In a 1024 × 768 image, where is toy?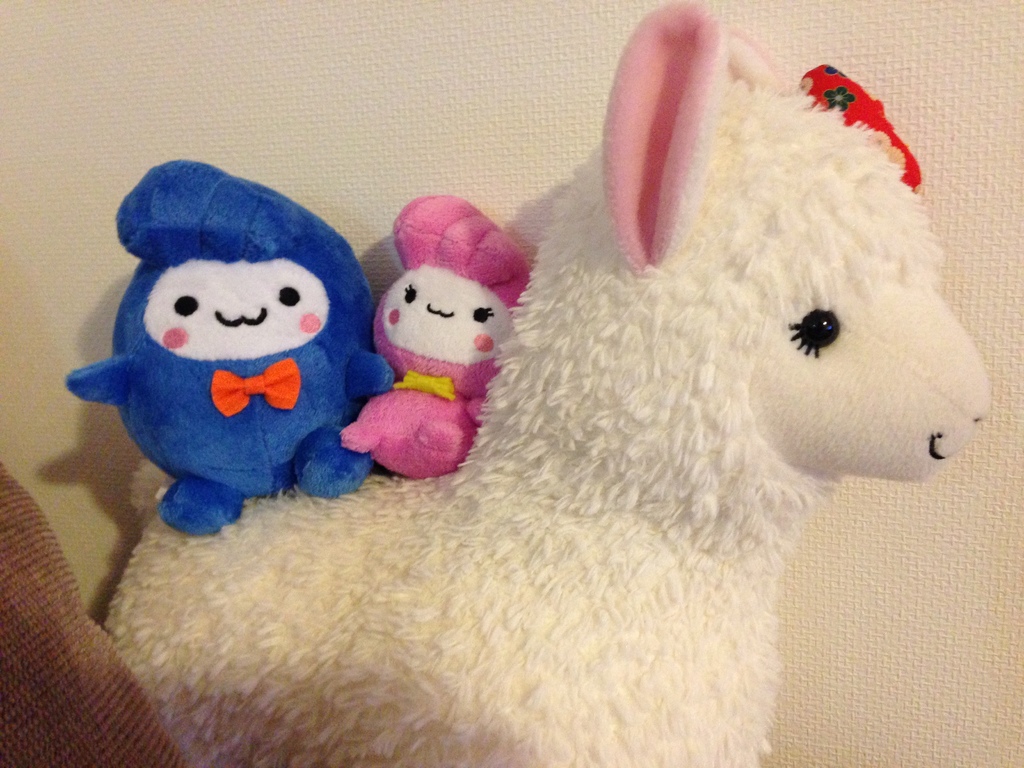
(x1=344, y1=197, x2=530, y2=479).
